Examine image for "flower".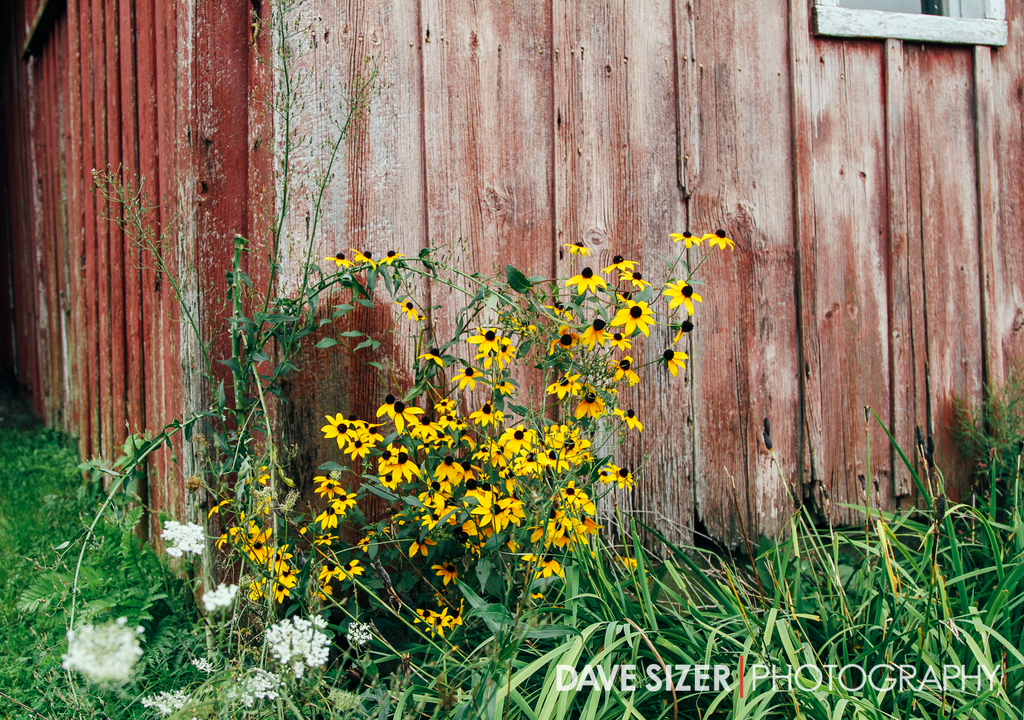
Examination result: locate(547, 372, 581, 400).
